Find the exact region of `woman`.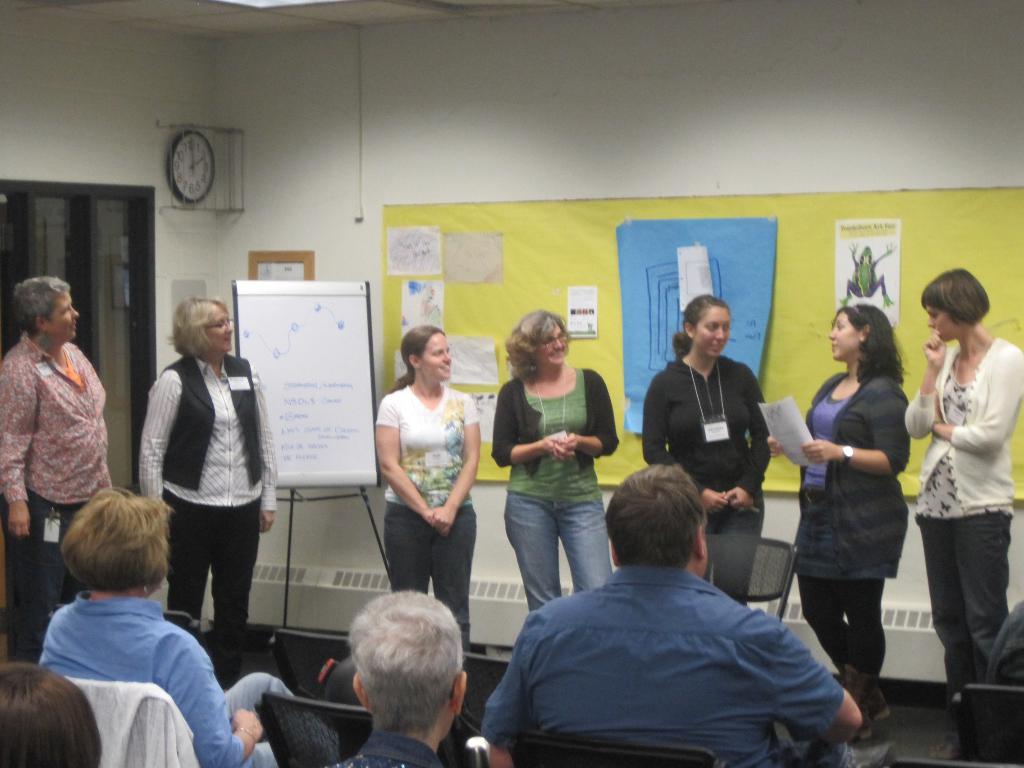
Exact region: select_region(488, 307, 624, 609).
